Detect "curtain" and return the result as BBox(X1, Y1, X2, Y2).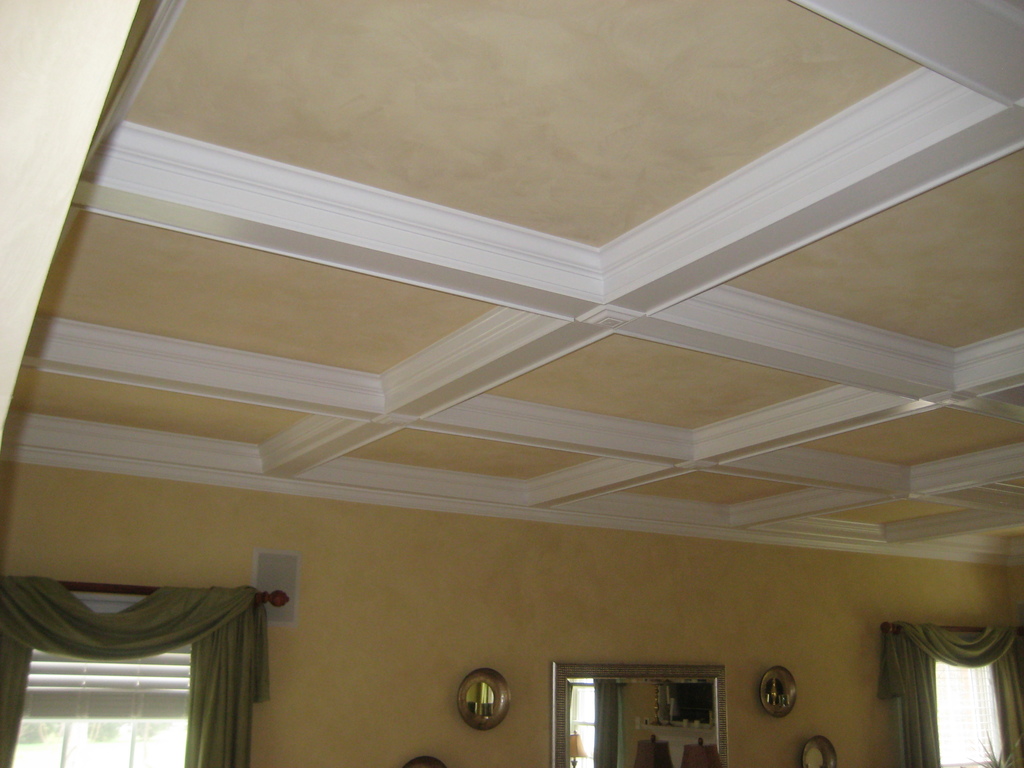
BBox(1, 578, 266, 767).
